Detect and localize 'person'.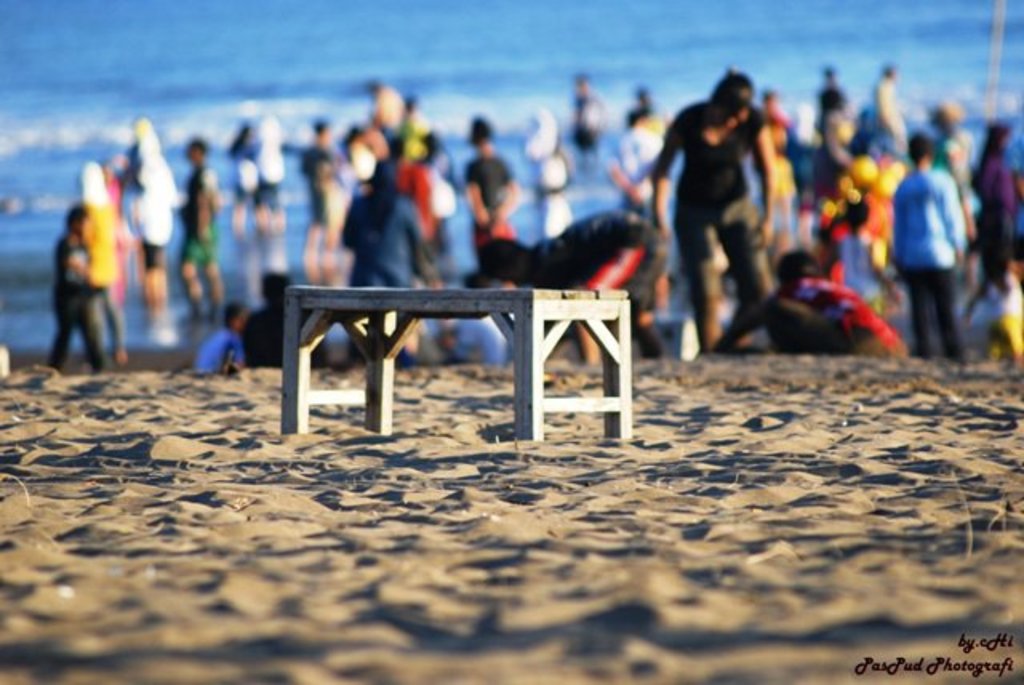
Localized at crop(395, 142, 438, 250).
